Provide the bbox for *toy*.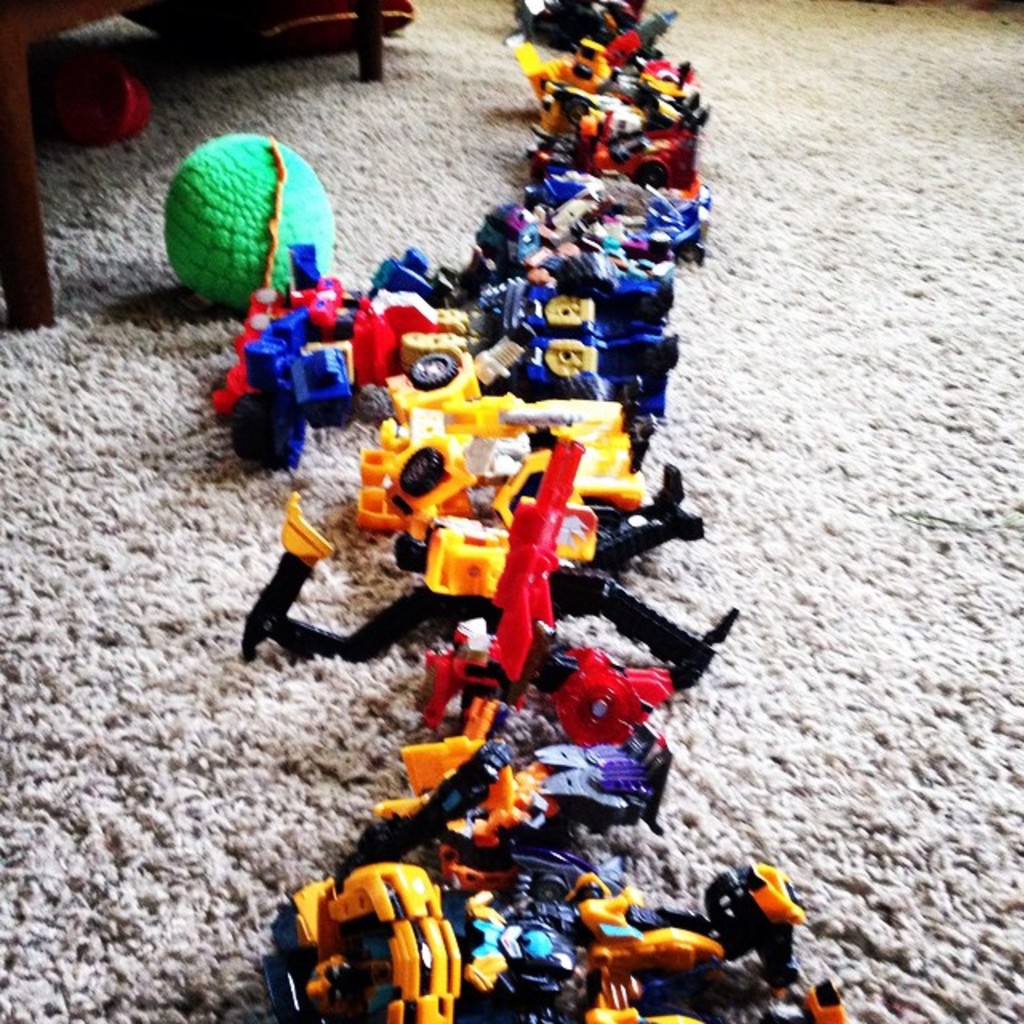
{"left": 530, "top": 0, "right": 640, "bottom": 35}.
